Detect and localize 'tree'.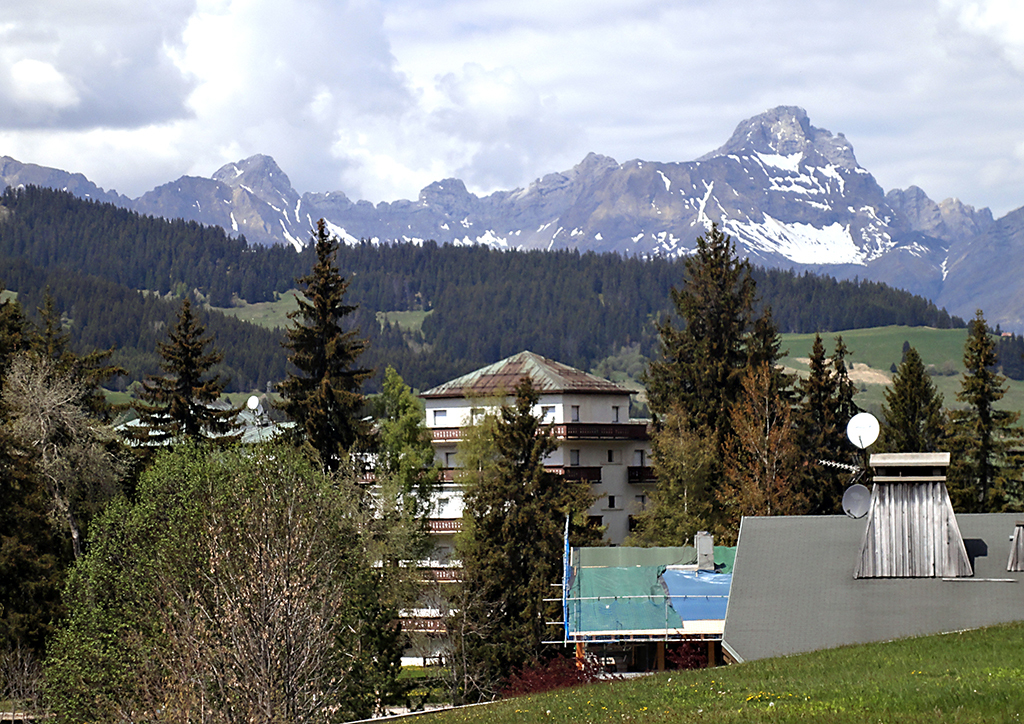
Localized at box(262, 208, 376, 490).
